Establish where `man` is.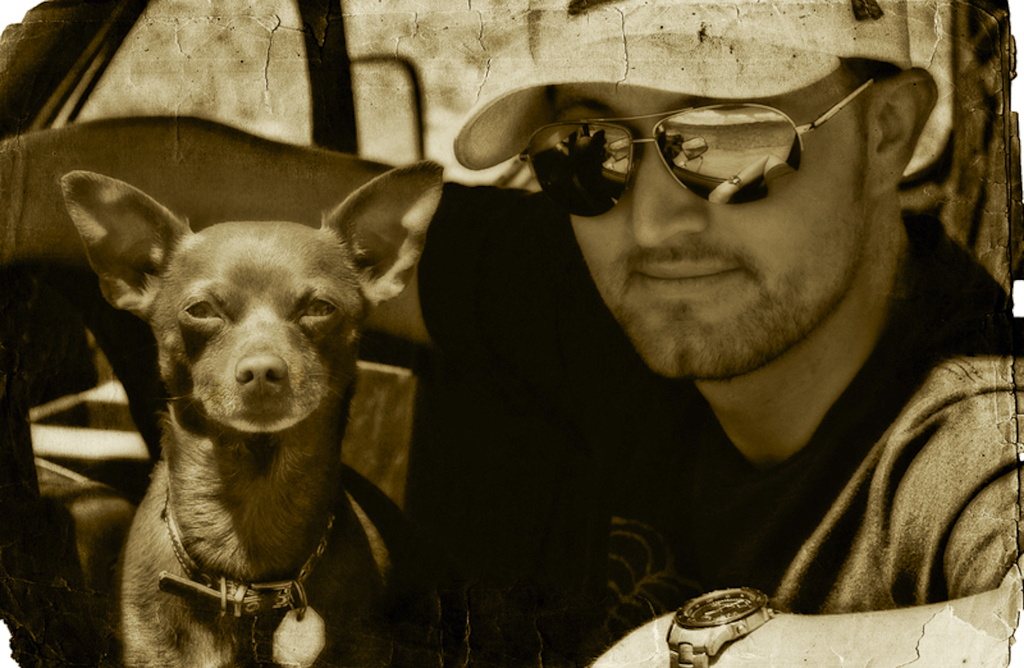
Established at region(0, 0, 1023, 667).
